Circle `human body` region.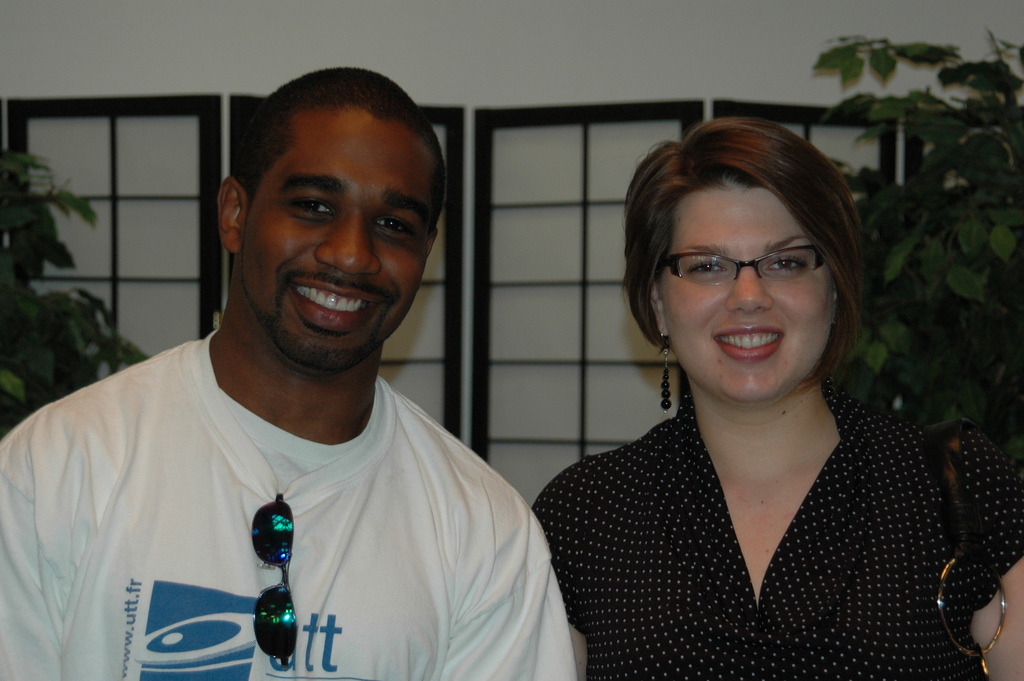
Region: box=[532, 119, 1013, 680].
